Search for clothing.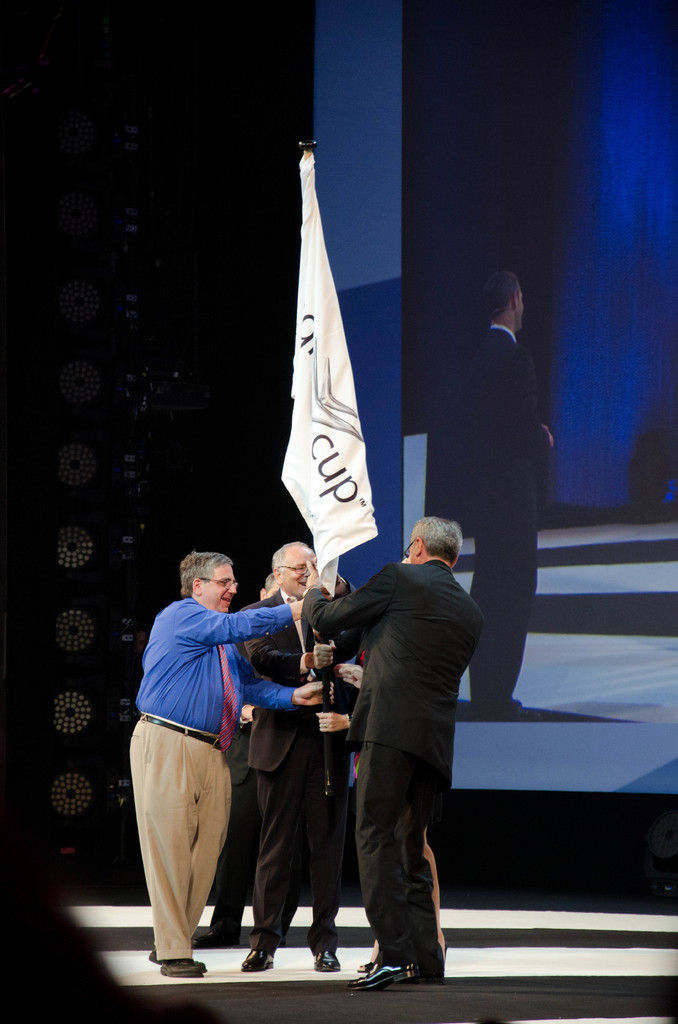
Found at crop(134, 565, 262, 957).
